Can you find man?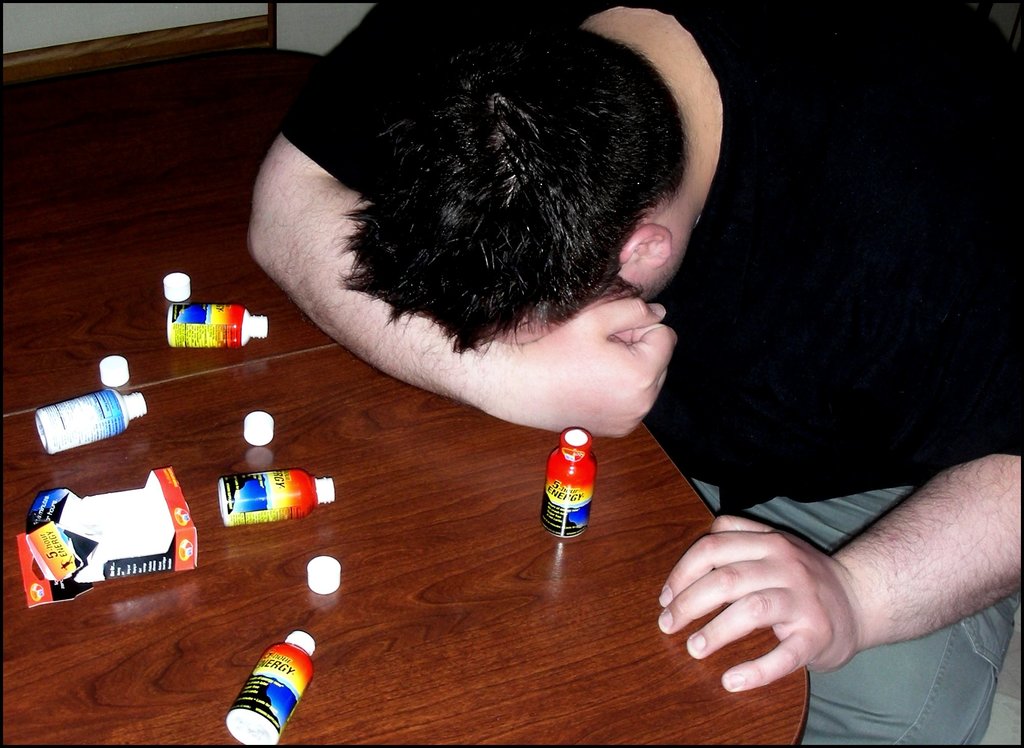
Yes, bounding box: bbox(245, 0, 1020, 747).
